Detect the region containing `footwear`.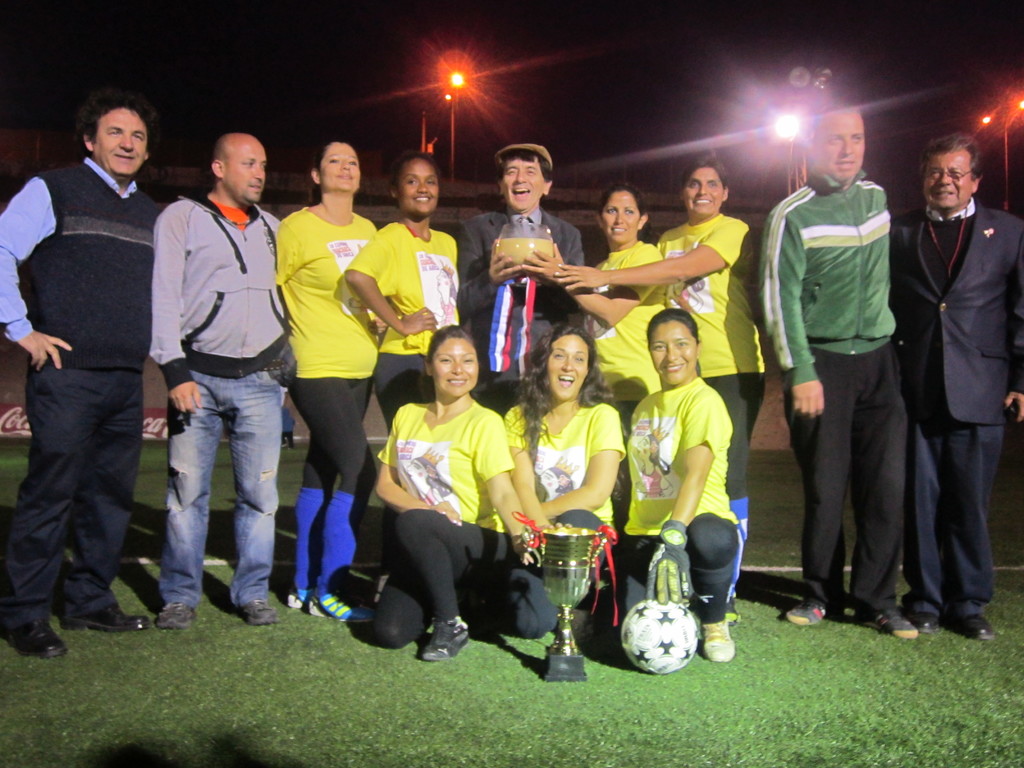
detection(945, 611, 993, 643).
